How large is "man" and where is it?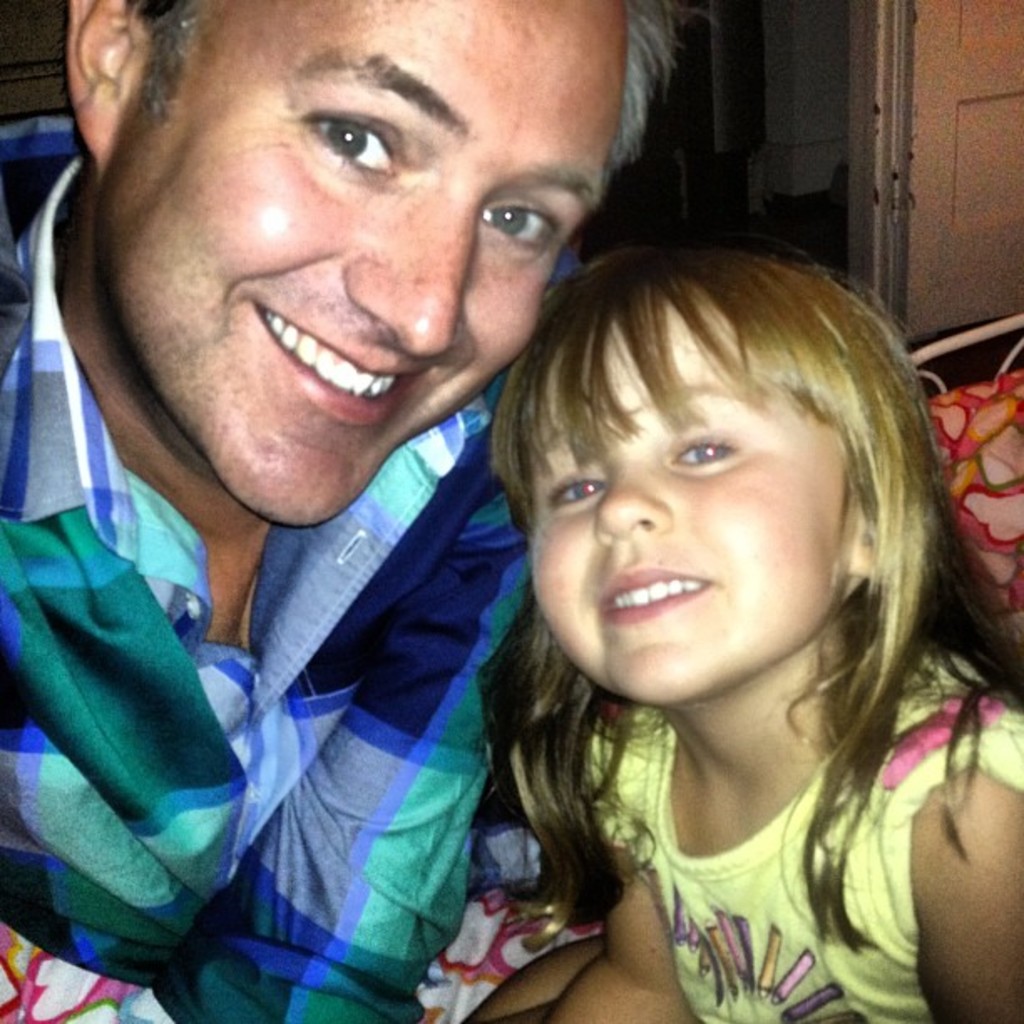
Bounding box: (0,28,701,1017).
